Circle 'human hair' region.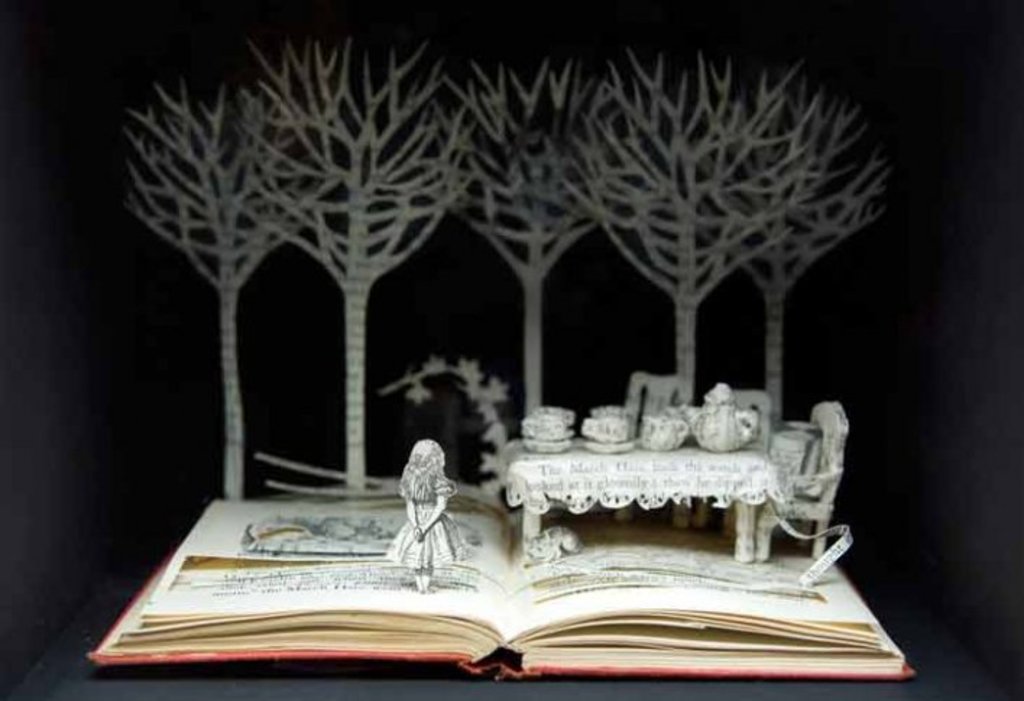
Region: left=398, top=438, right=448, bottom=504.
